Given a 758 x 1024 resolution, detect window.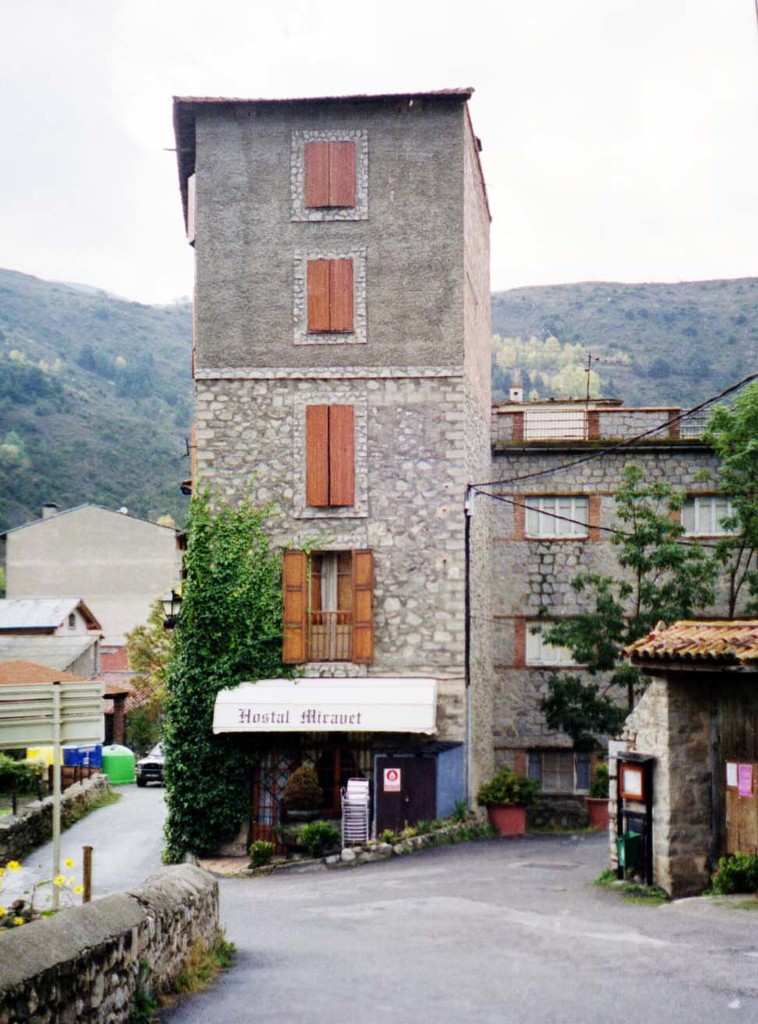
select_region(281, 537, 377, 663).
